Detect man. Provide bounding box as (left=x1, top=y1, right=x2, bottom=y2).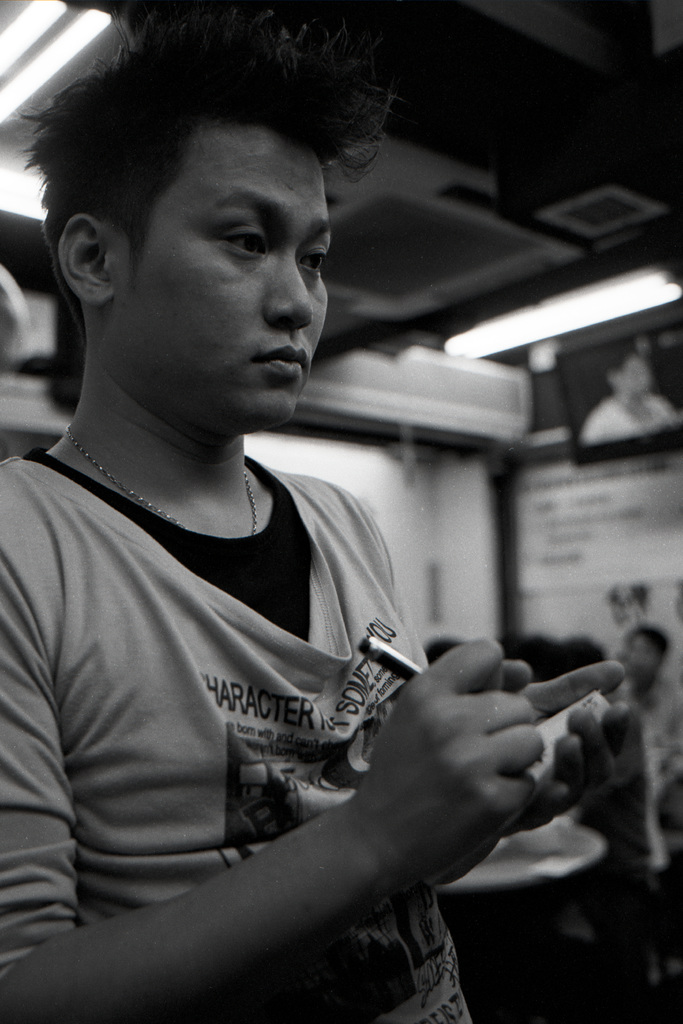
(left=0, top=4, right=494, bottom=1001).
